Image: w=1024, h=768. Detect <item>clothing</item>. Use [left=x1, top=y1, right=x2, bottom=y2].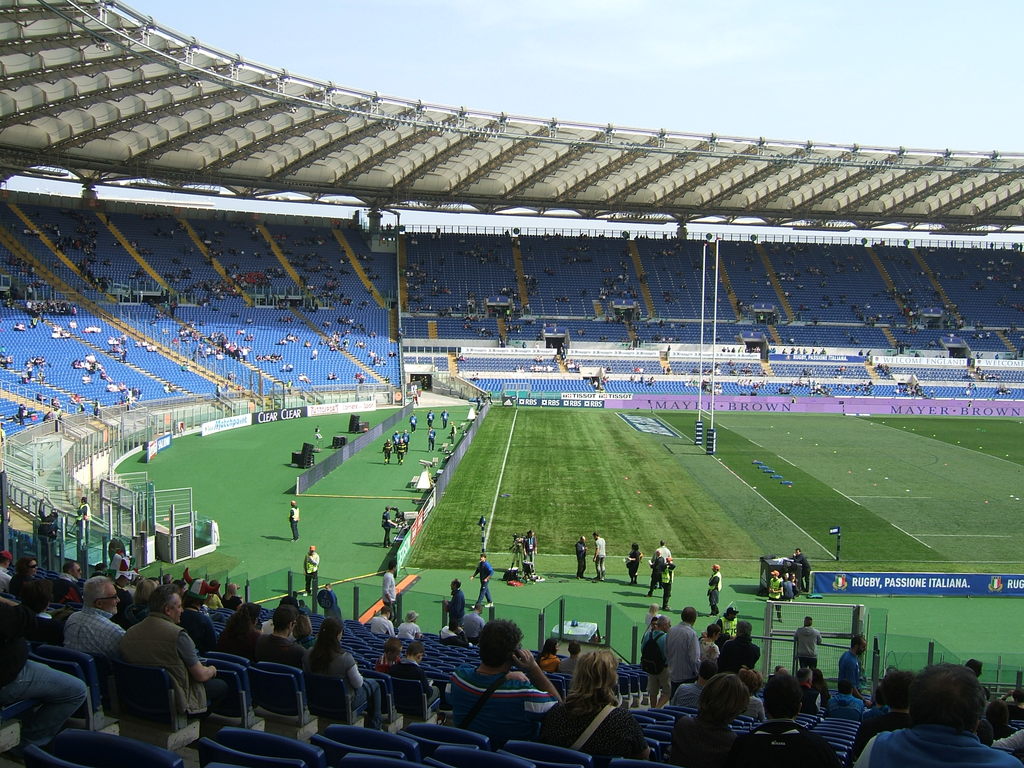
[left=722, top=637, right=759, bottom=671].
